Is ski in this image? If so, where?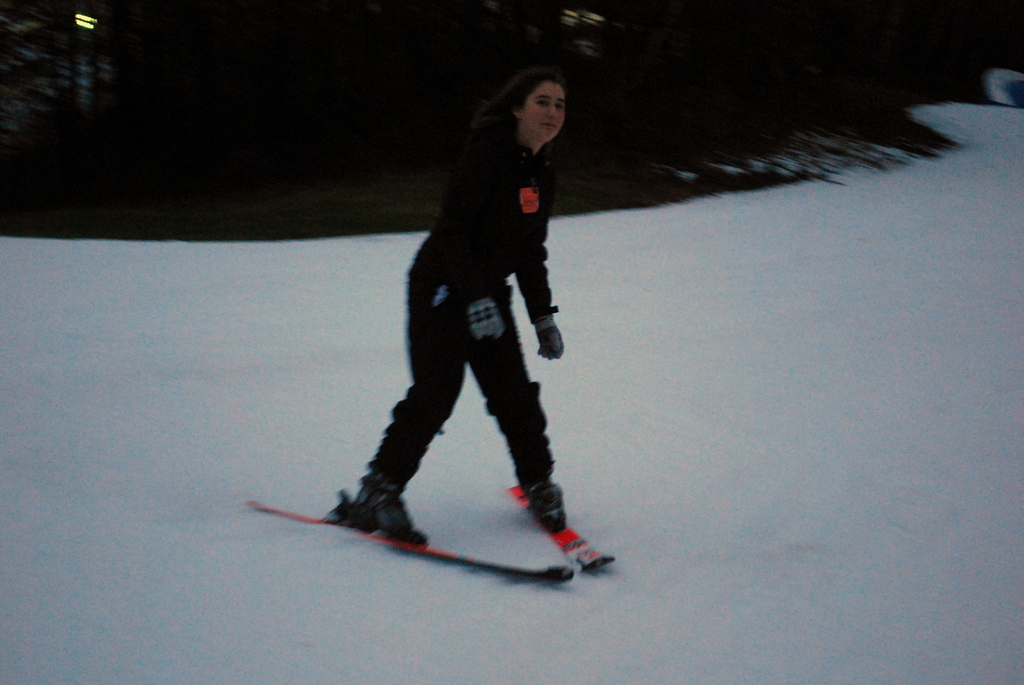
Yes, at (x1=232, y1=480, x2=590, y2=586).
